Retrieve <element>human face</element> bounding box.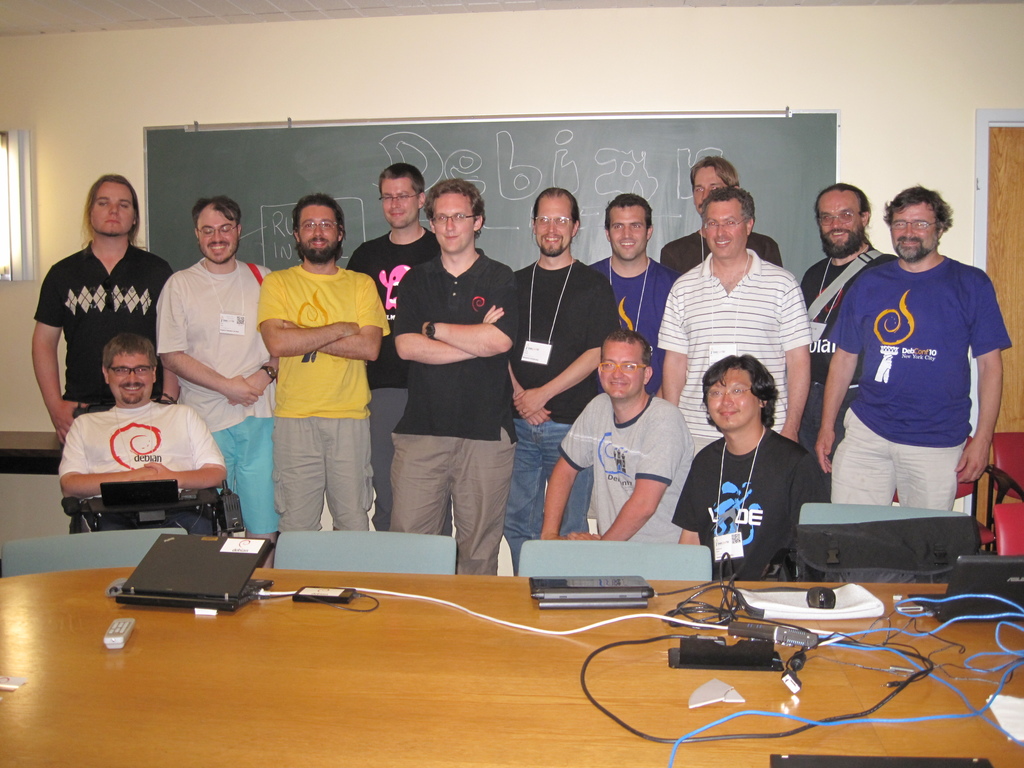
Bounding box: <region>196, 204, 240, 264</region>.
